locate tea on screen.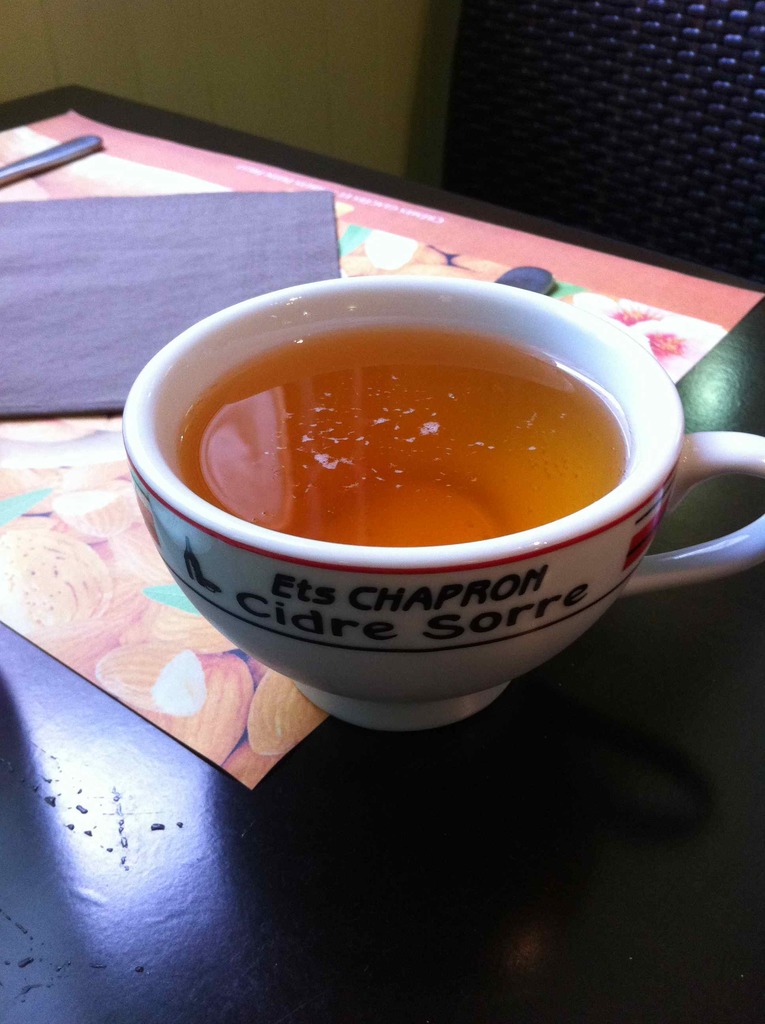
On screen at [left=172, top=328, right=628, bottom=550].
